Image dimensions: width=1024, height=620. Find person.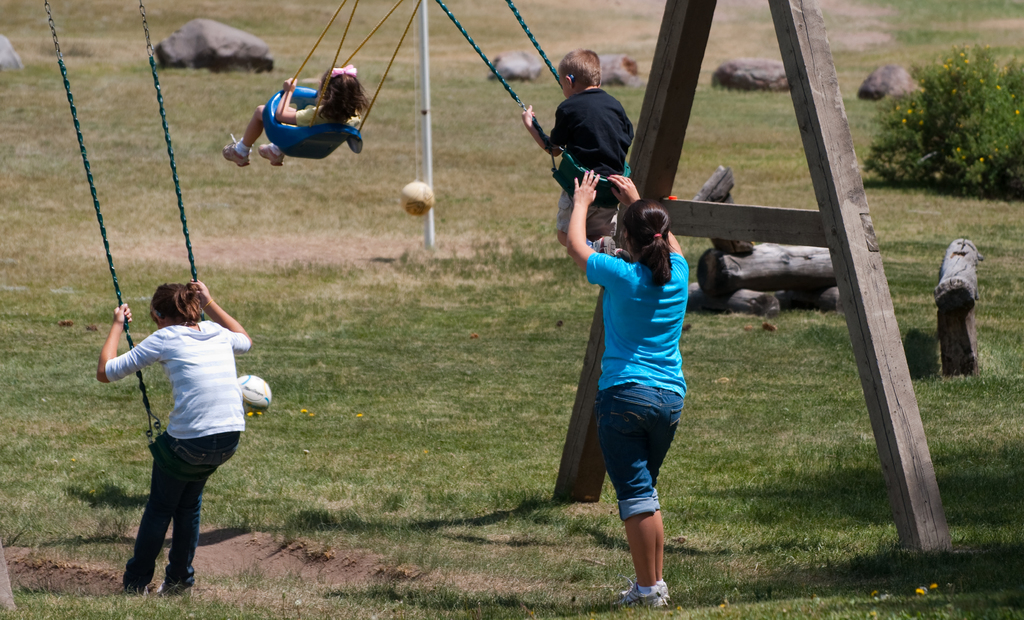
l=566, t=171, r=690, b=604.
